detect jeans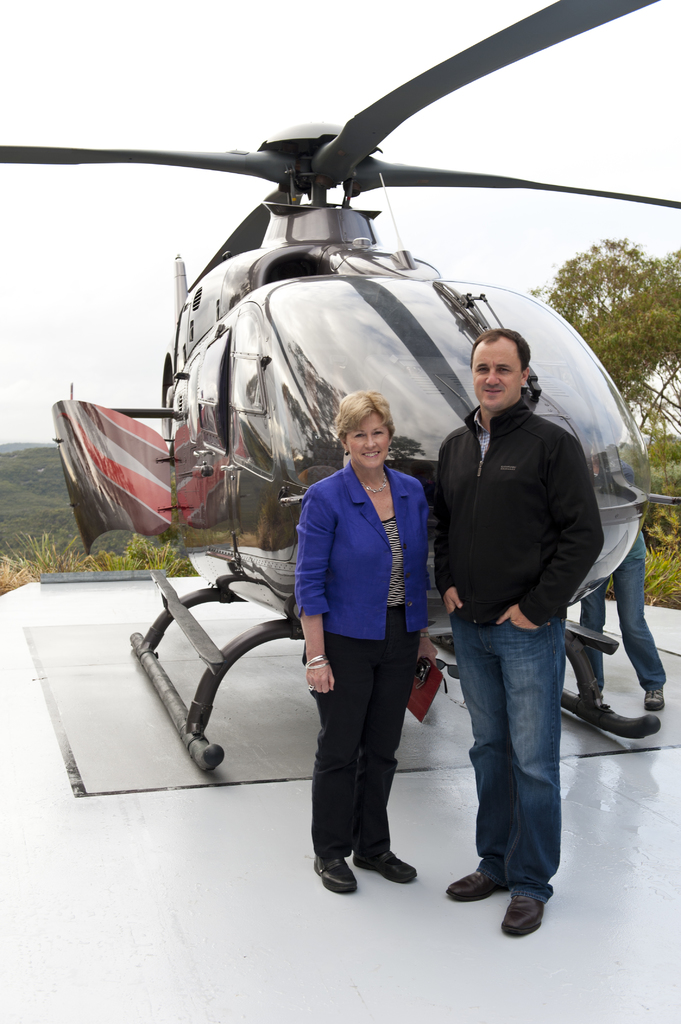
[x1=447, y1=621, x2=591, y2=902]
